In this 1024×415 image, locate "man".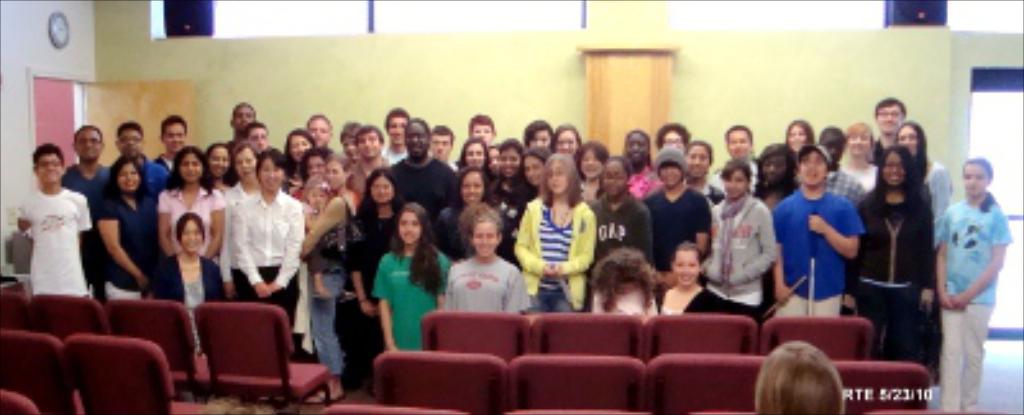
Bounding box: bbox(865, 90, 904, 169).
